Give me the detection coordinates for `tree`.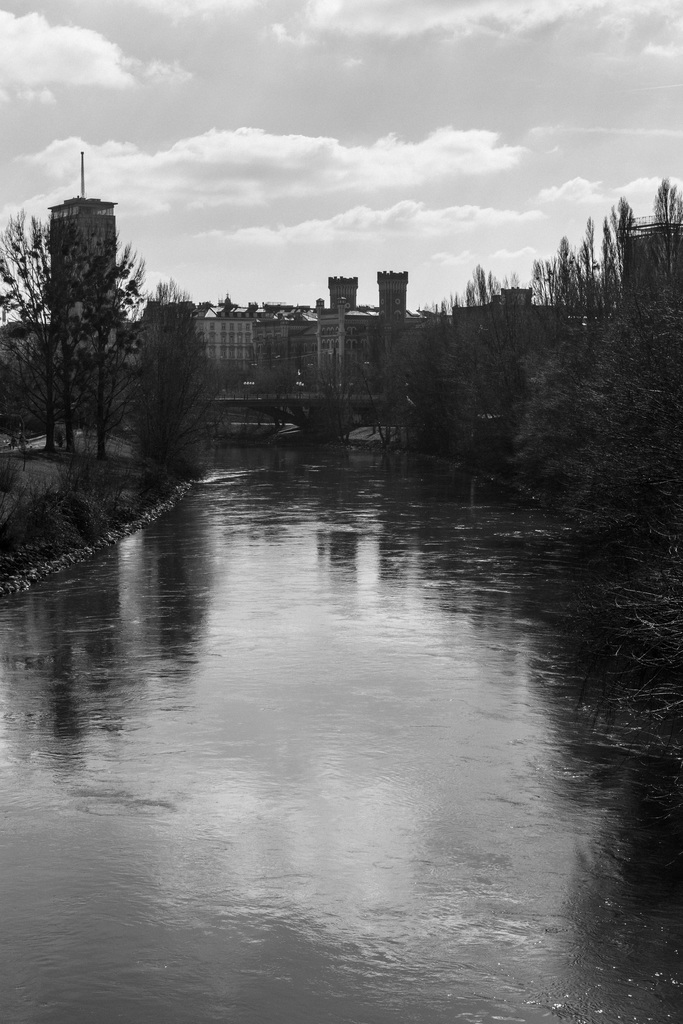
(left=0, top=196, right=138, bottom=455).
